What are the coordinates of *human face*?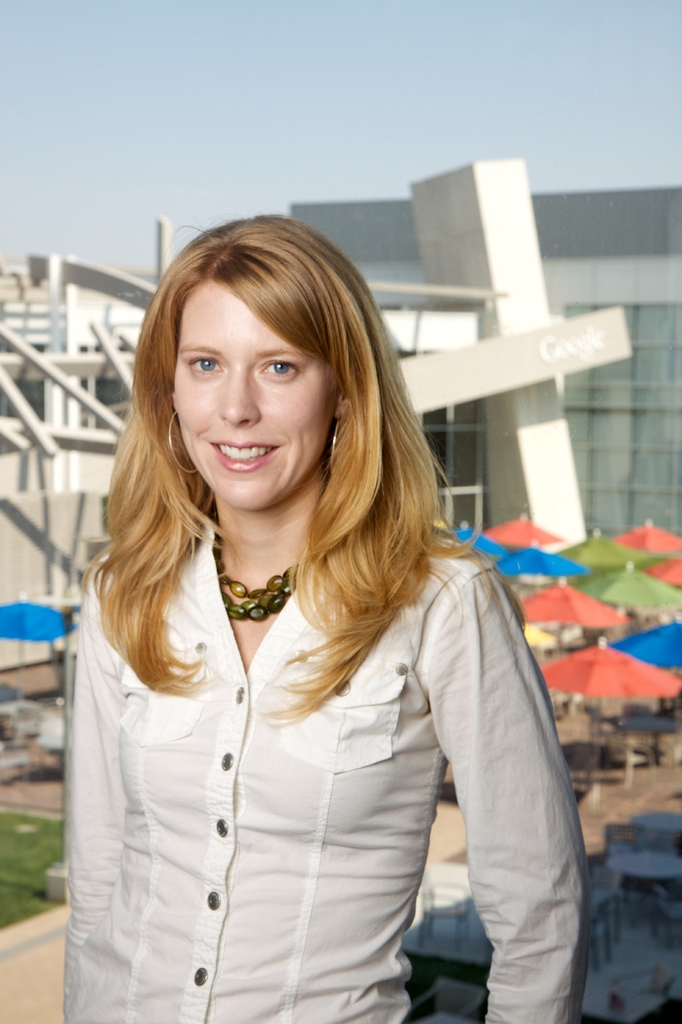
bbox=[156, 280, 341, 502].
